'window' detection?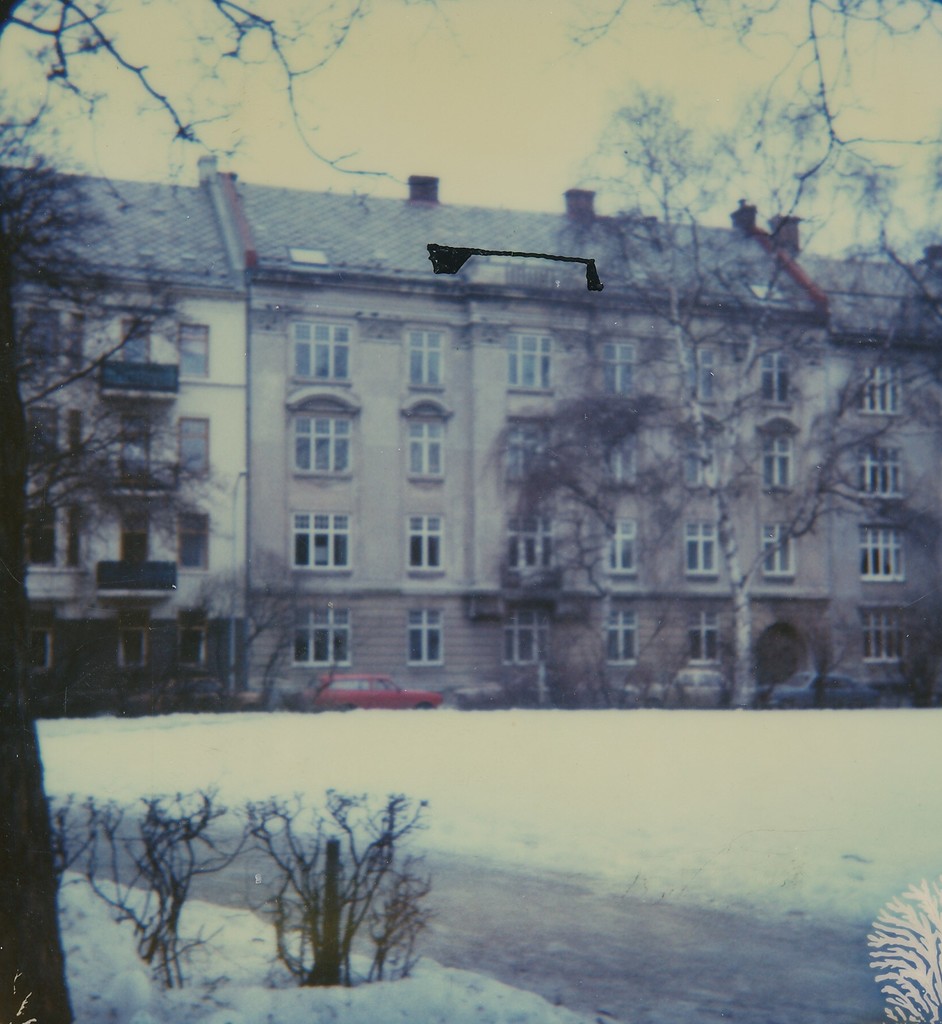
select_region(285, 319, 362, 380)
